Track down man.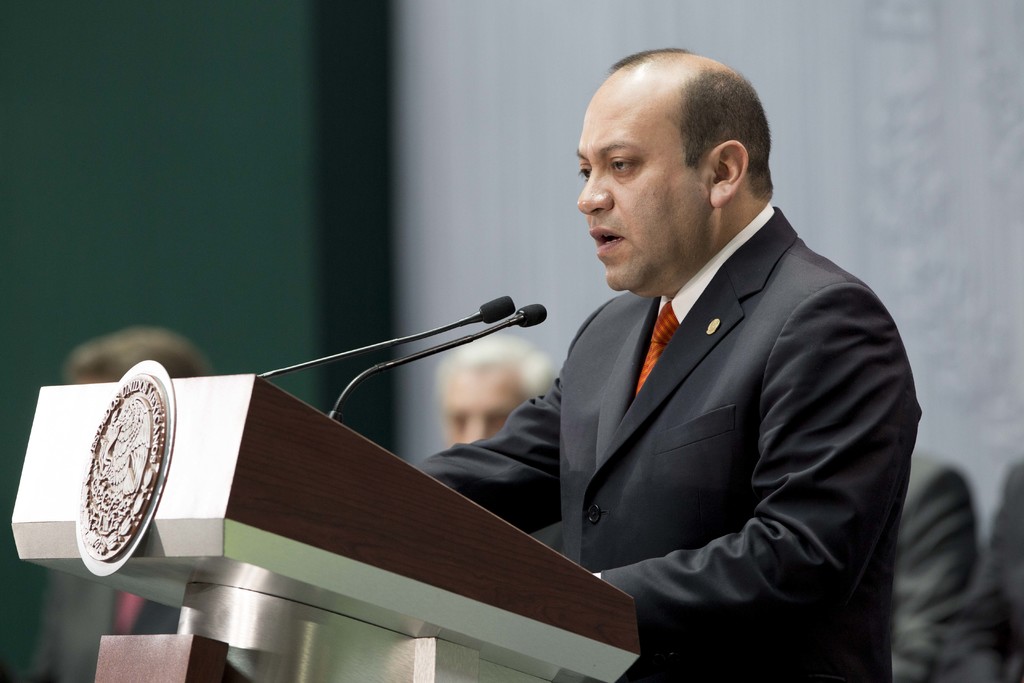
Tracked to 1:327:193:682.
